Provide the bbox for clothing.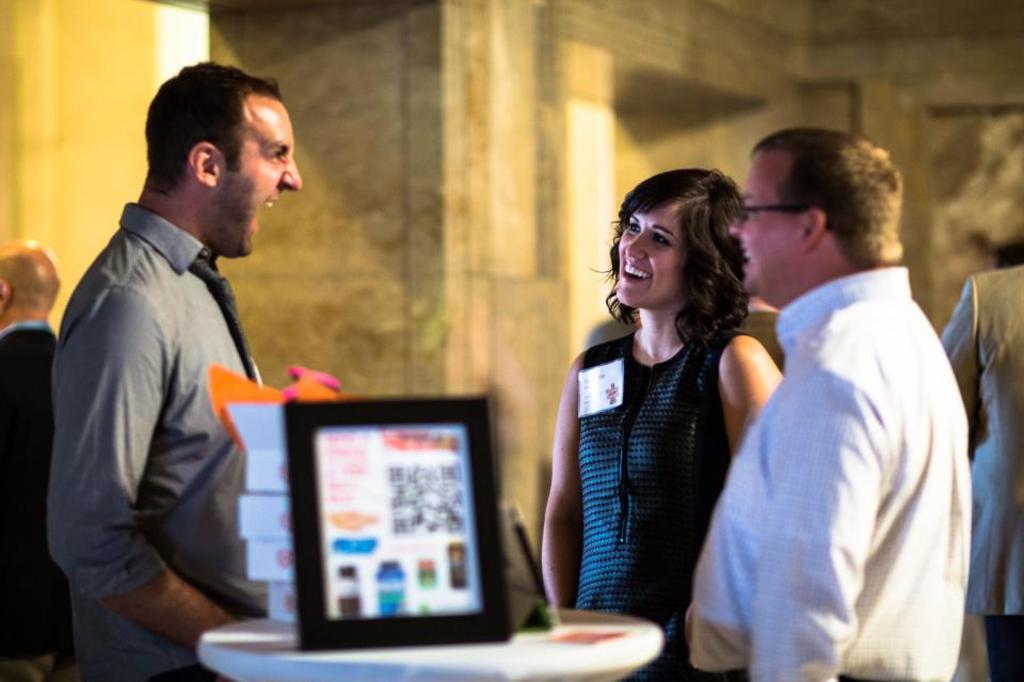
578/324/734/681.
